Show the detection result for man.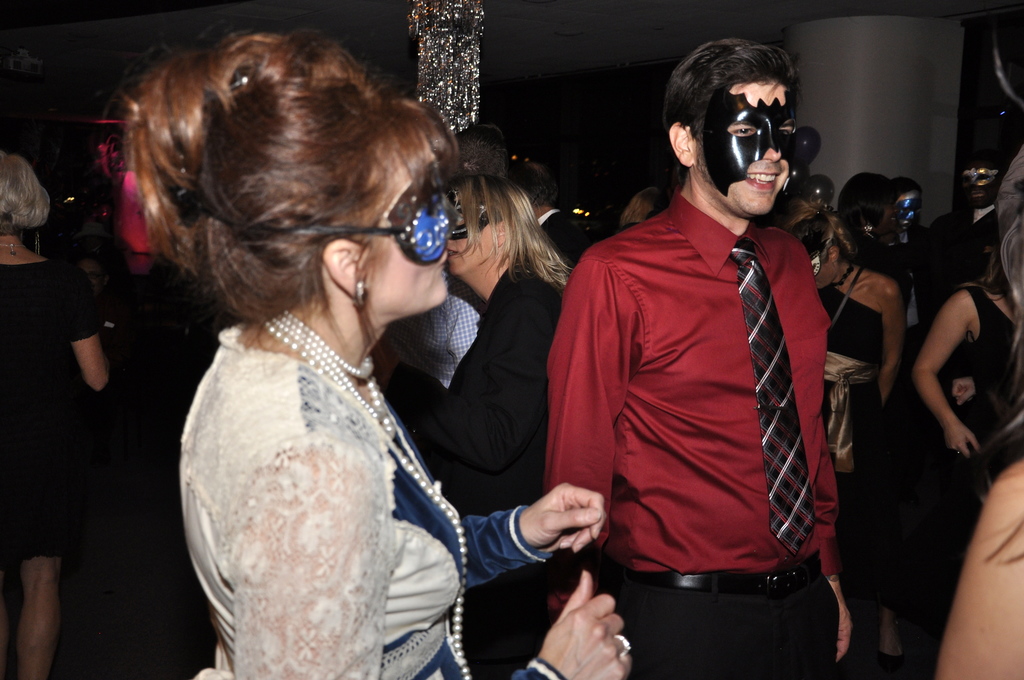
Rect(536, 35, 858, 679).
